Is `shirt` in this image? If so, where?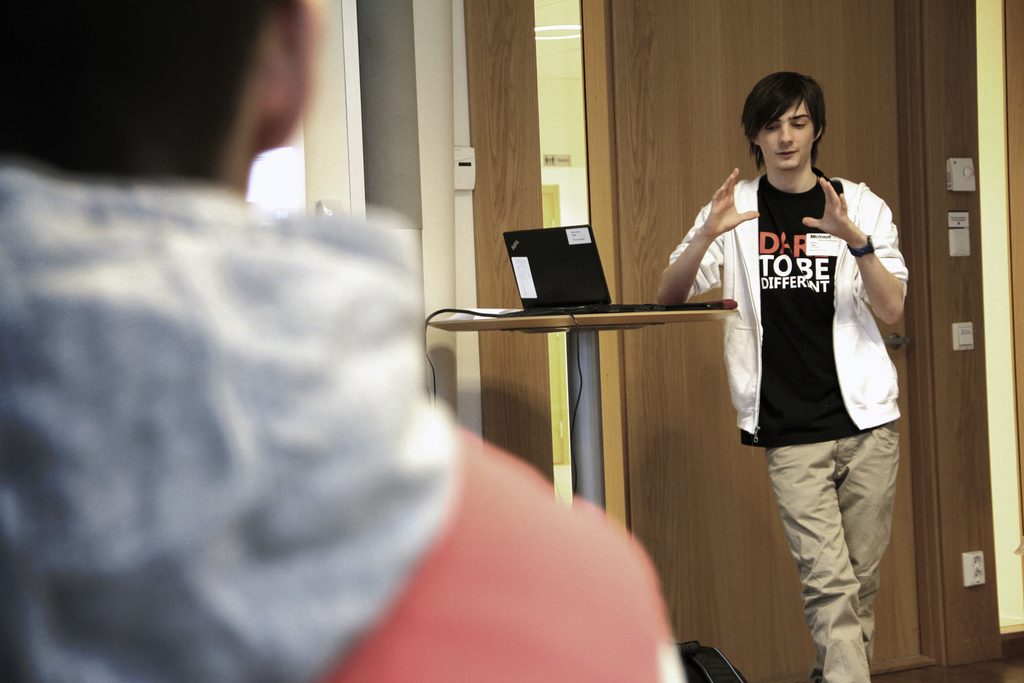
Yes, at 669,176,908,435.
